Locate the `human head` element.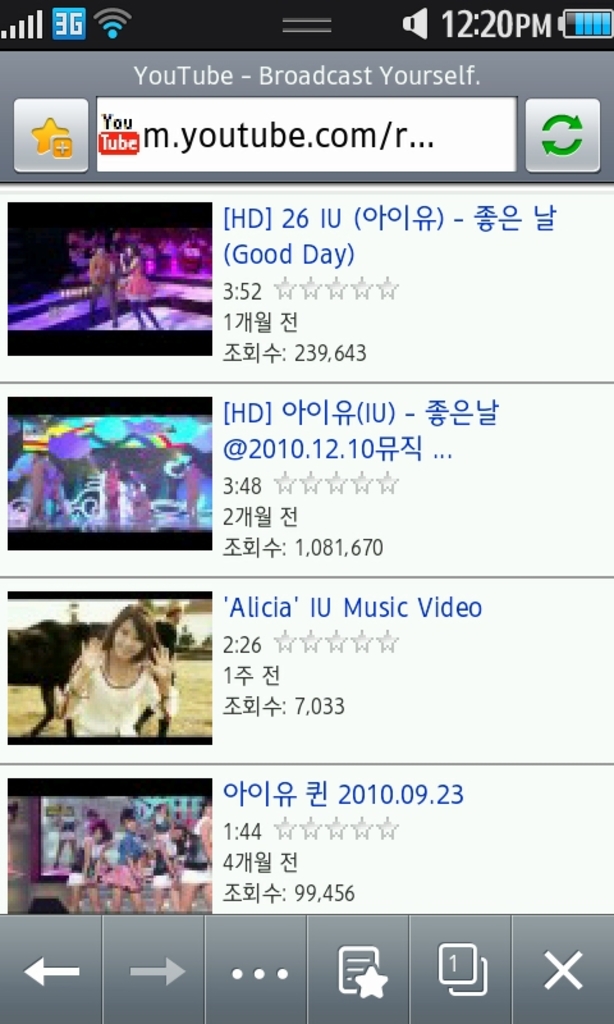
Element bbox: crop(97, 603, 159, 667).
